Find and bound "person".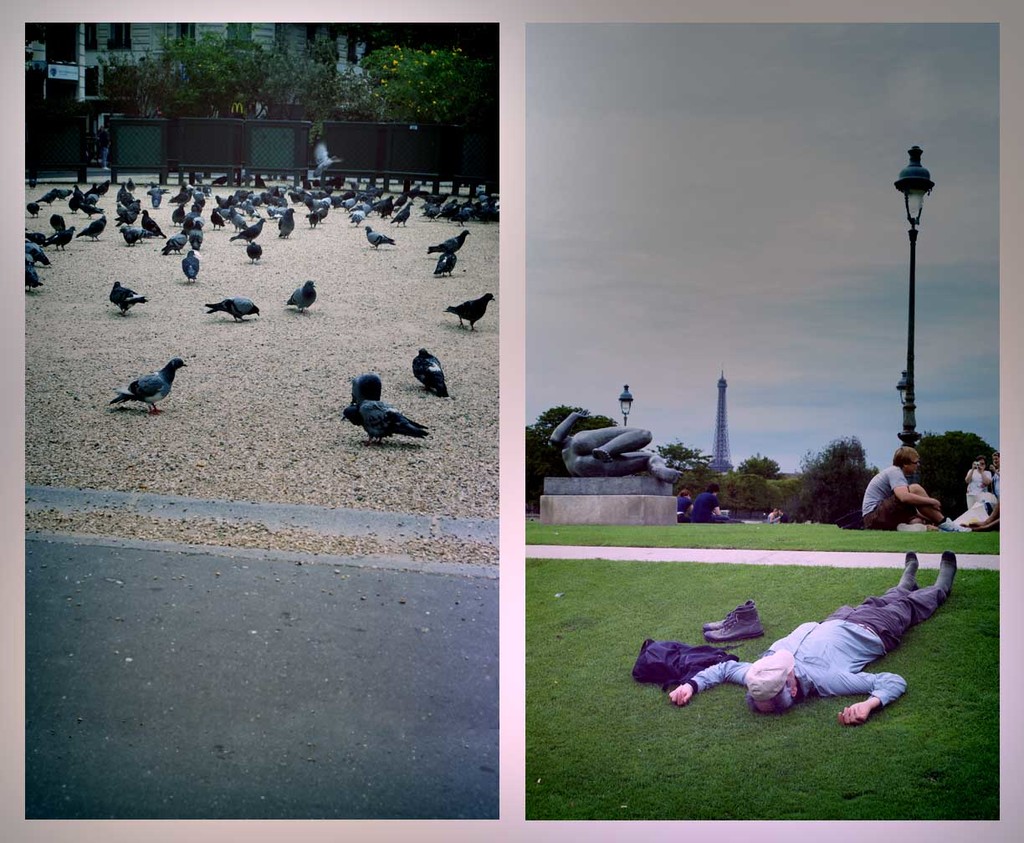
Bound: box(668, 550, 955, 727).
